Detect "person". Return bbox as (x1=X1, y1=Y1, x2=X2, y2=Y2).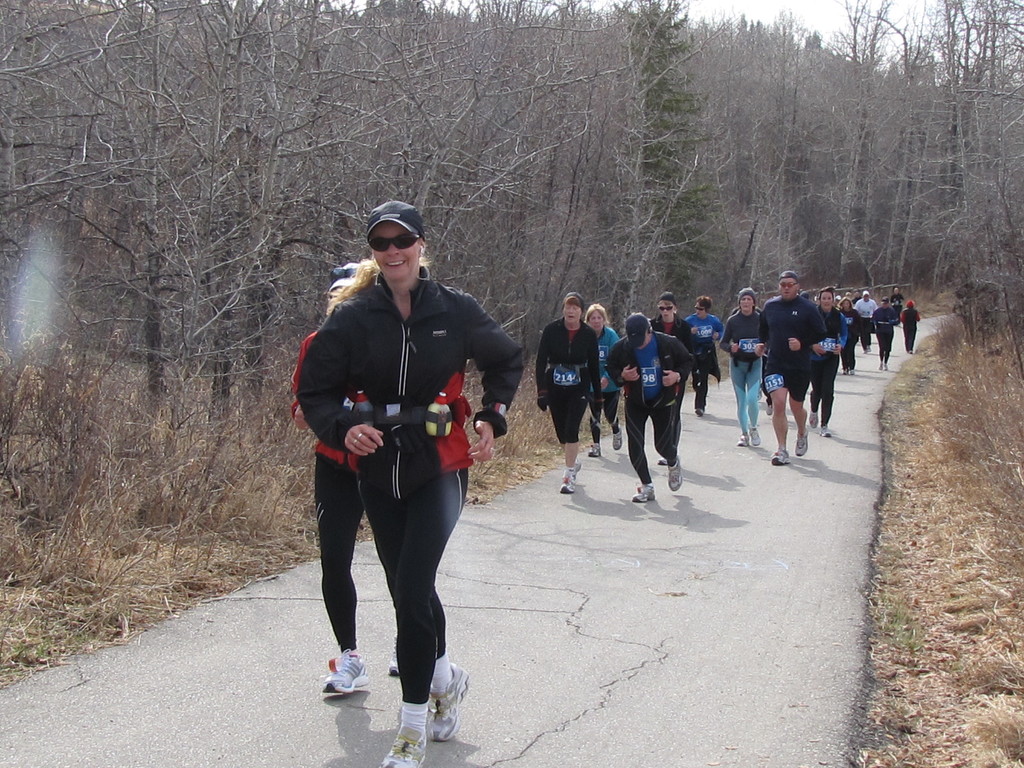
(x1=718, y1=285, x2=765, y2=443).
